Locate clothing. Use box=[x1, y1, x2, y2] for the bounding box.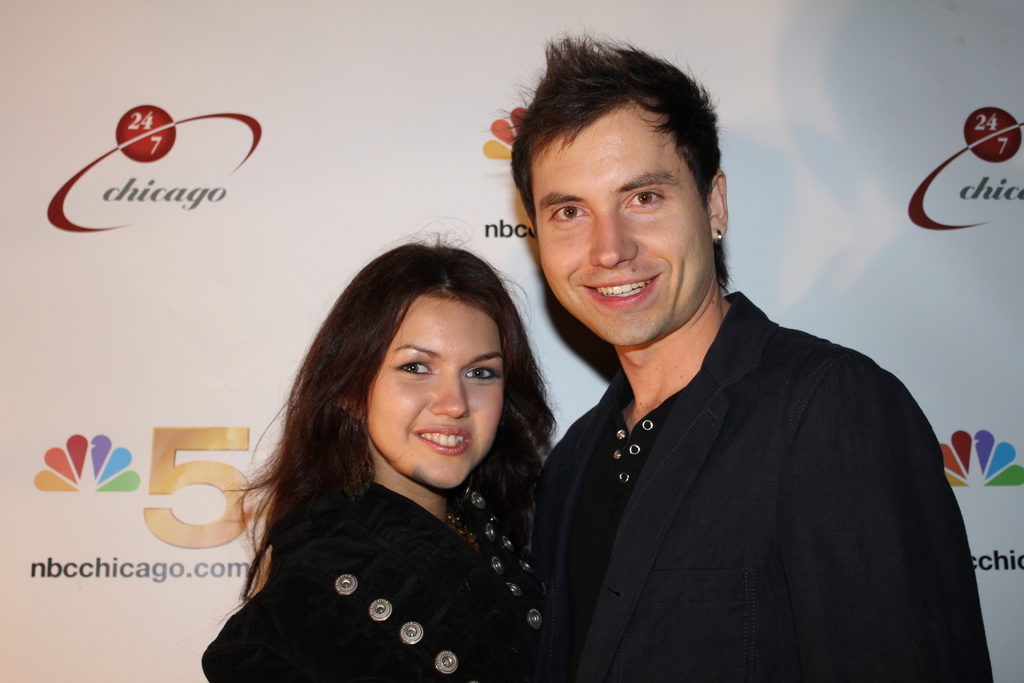
box=[520, 256, 964, 682].
